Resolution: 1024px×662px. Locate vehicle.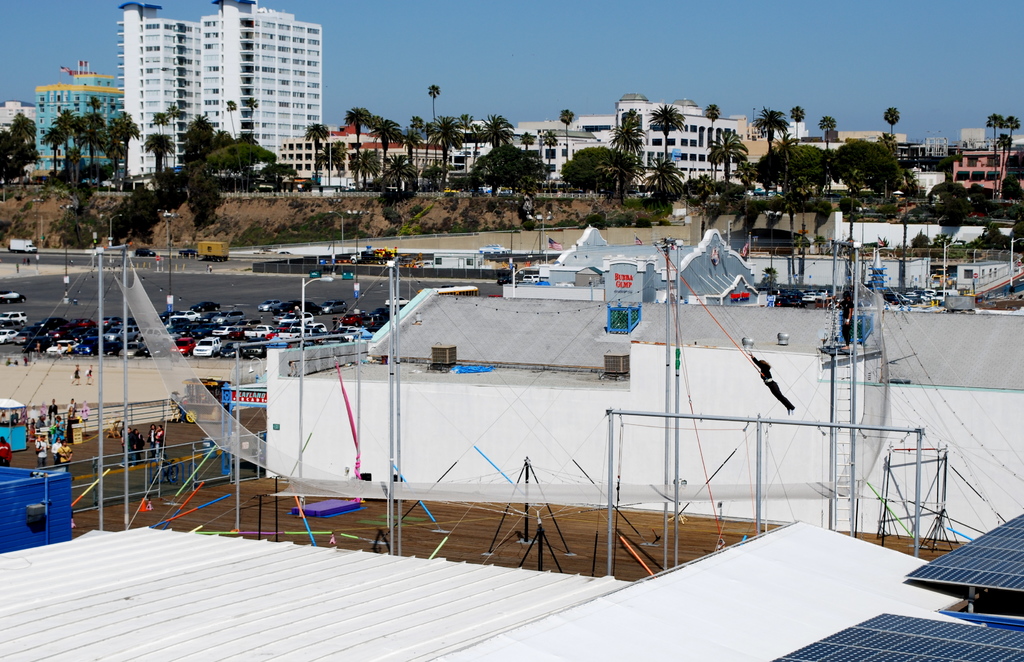
{"left": 134, "top": 247, "right": 158, "bottom": 260}.
